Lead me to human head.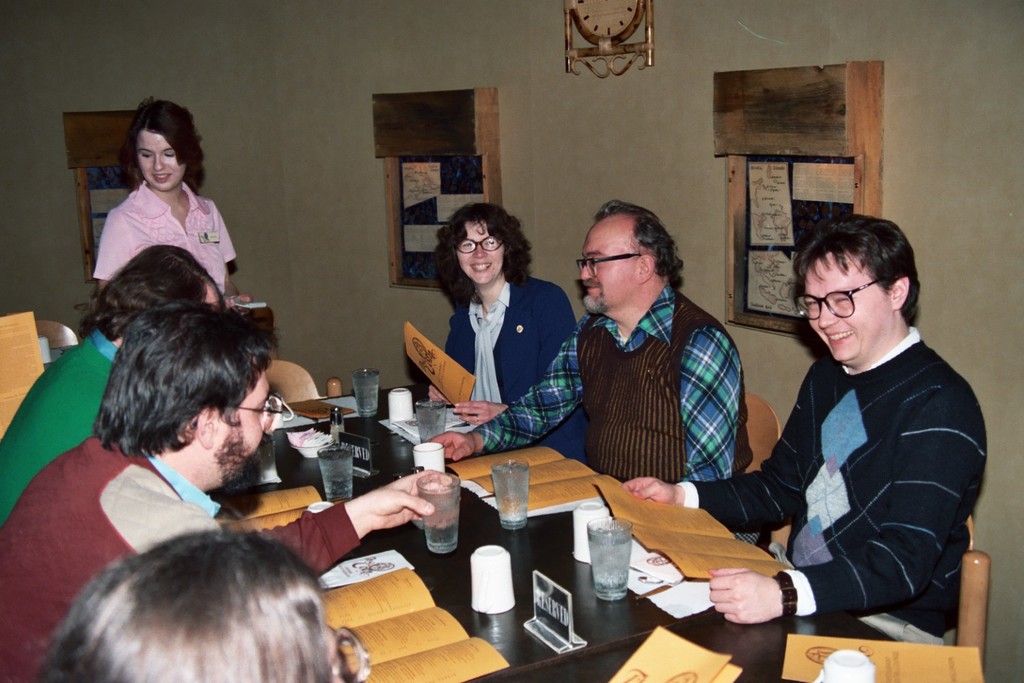
Lead to x1=98, y1=302, x2=287, y2=495.
